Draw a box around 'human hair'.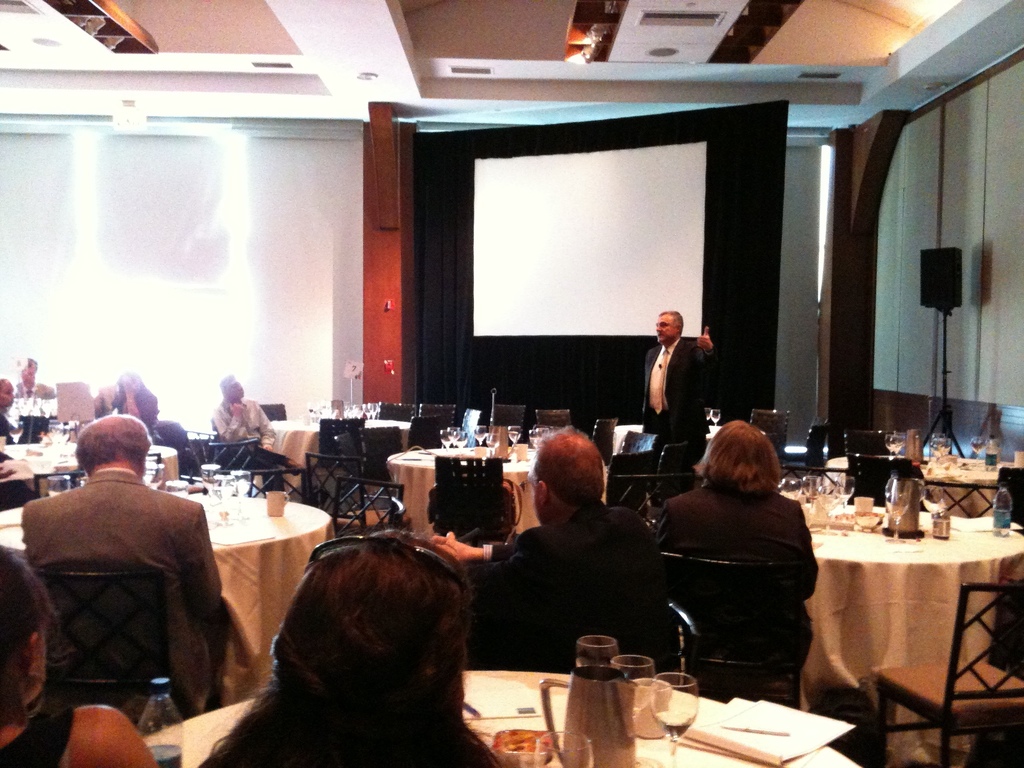
bbox=[657, 310, 685, 336].
